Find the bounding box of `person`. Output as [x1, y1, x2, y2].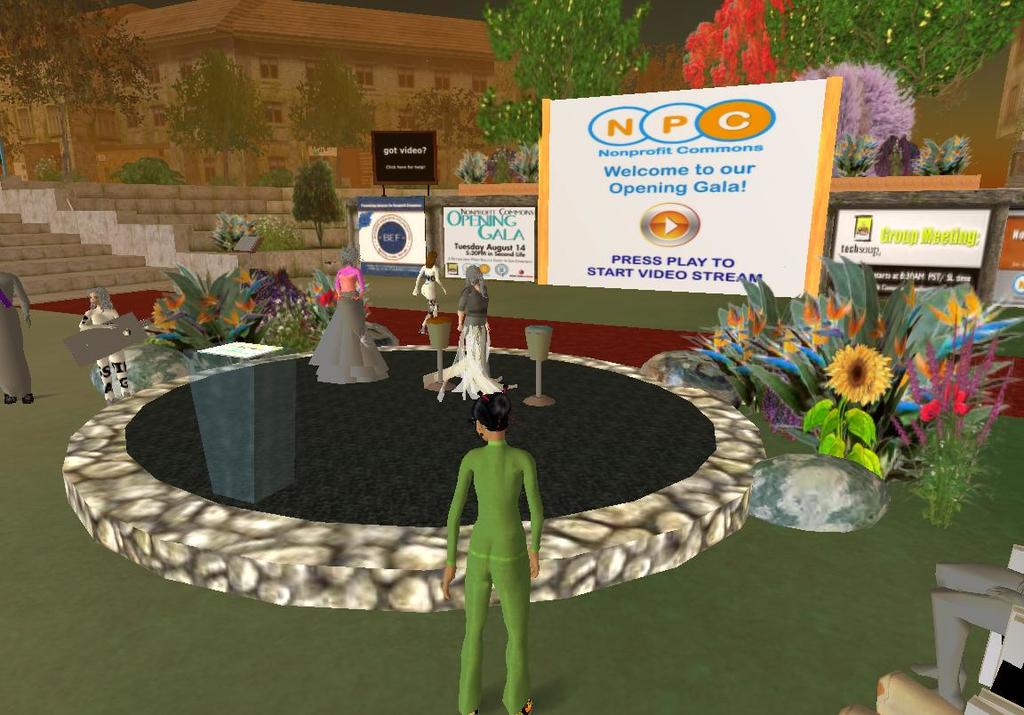
[76, 288, 127, 405].
